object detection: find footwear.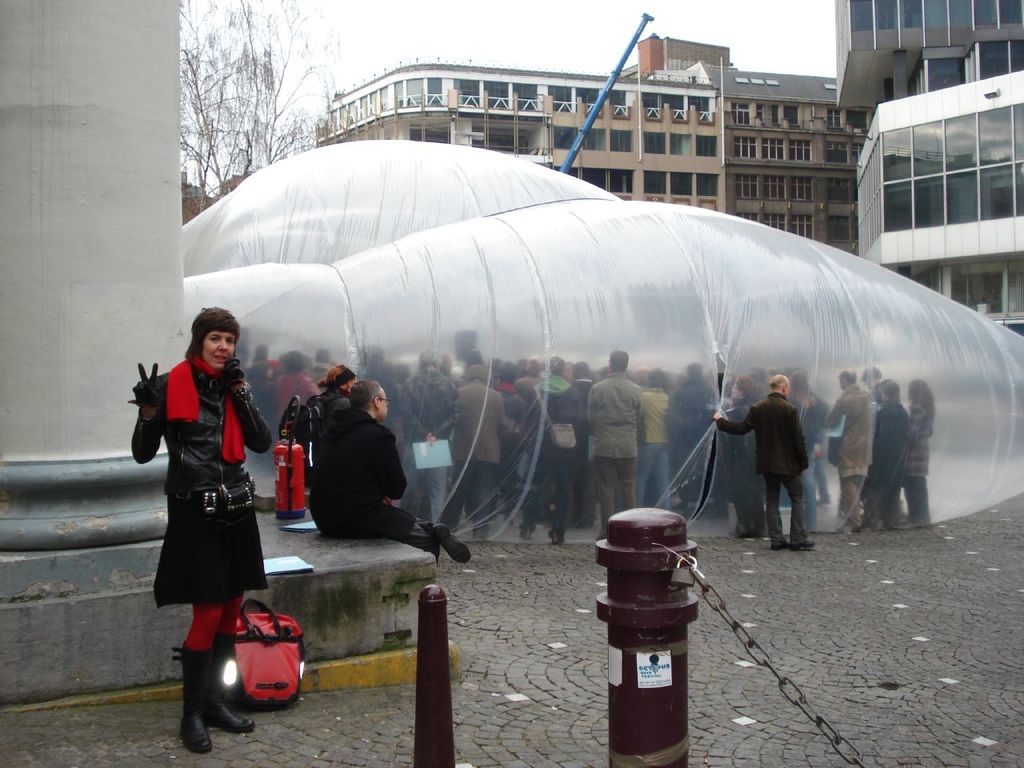
(x1=434, y1=518, x2=471, y2=561).
